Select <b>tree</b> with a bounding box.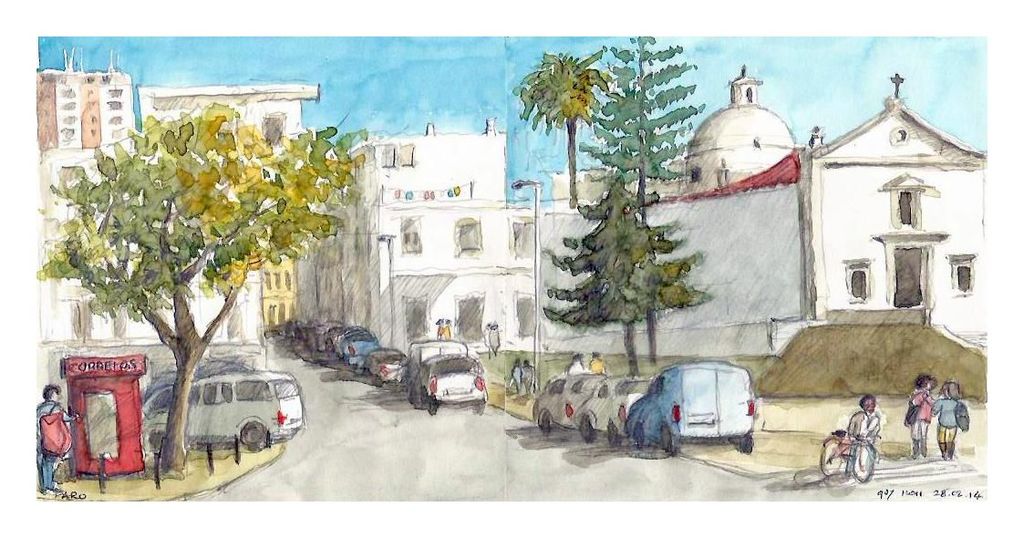
region(570, 37, 717, 372).
